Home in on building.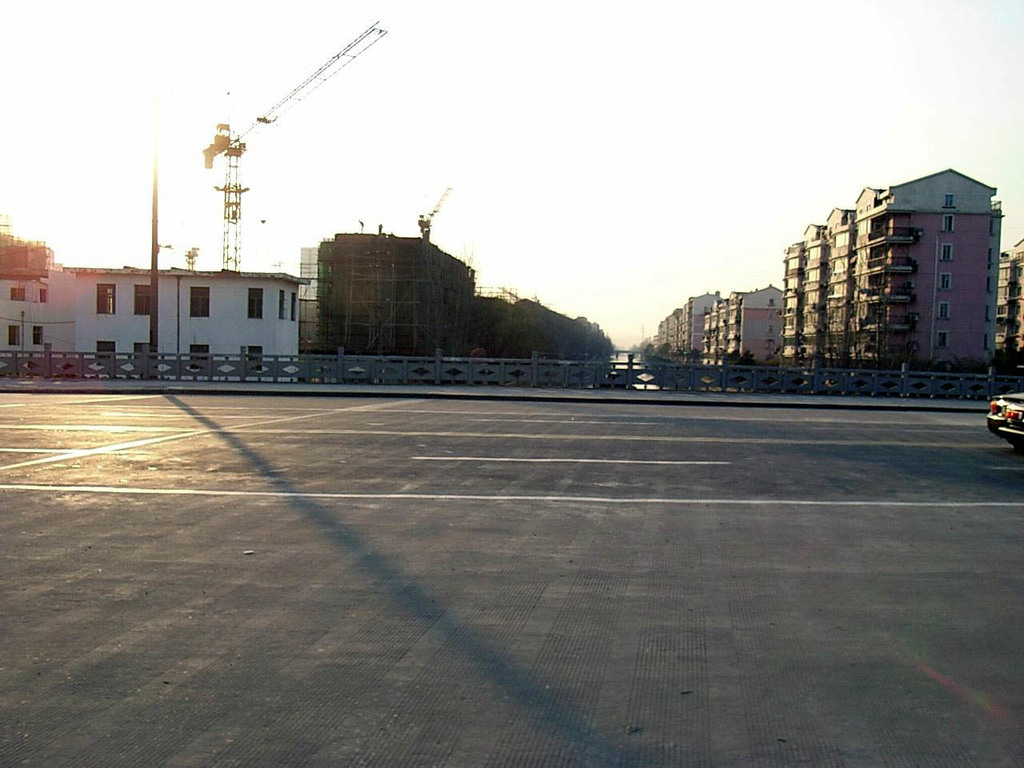
Homed in at (left=0, top=262, right=313, bottom=382).
